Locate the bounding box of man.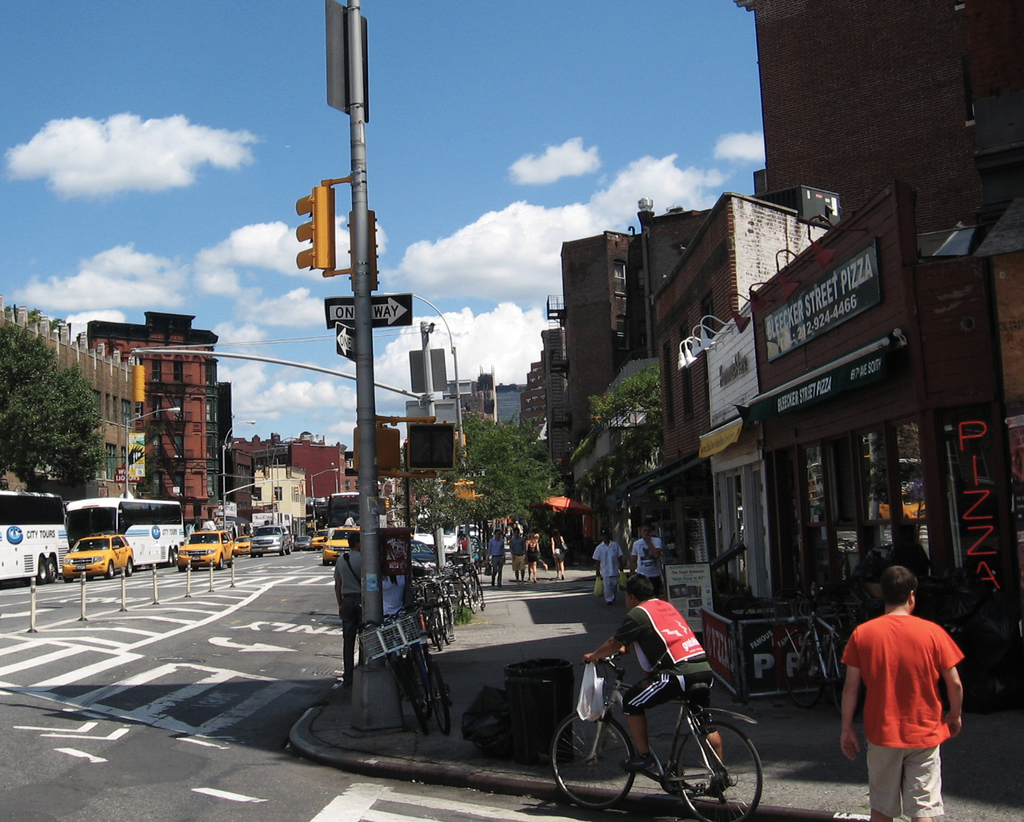
Bounding box: {"x1": 595, "y1": 531, "x2": 628, "y2": 599}.
